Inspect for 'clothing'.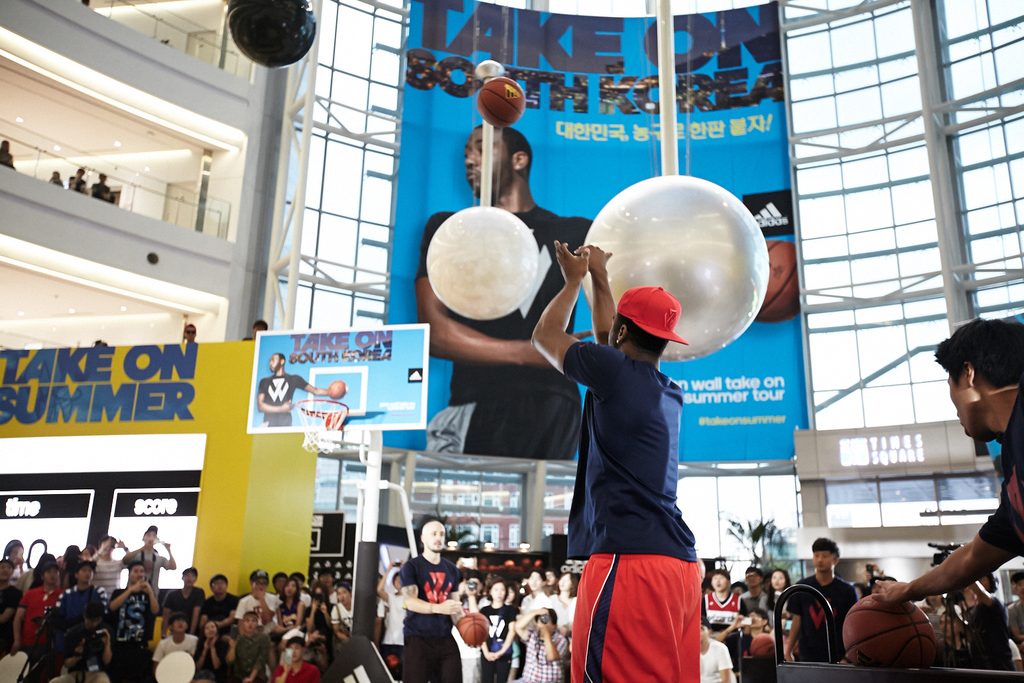
Inspection: bbox=(167, 584, 196, 615).
